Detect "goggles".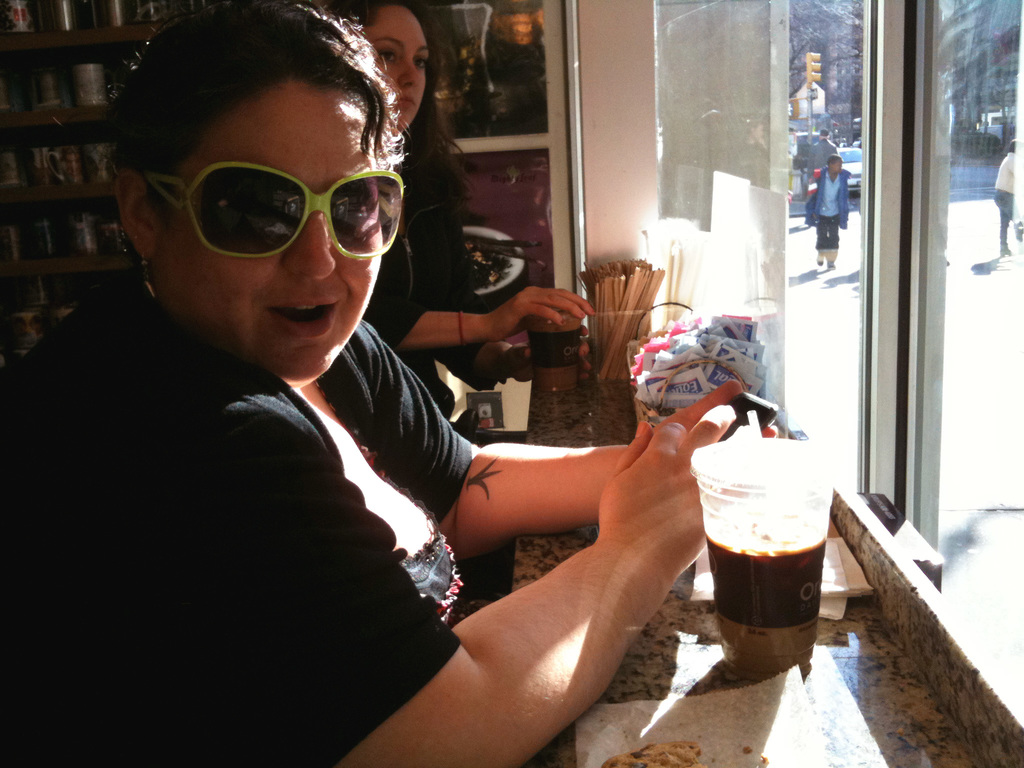
Detected at bbox(147, 159, 407, 266).
